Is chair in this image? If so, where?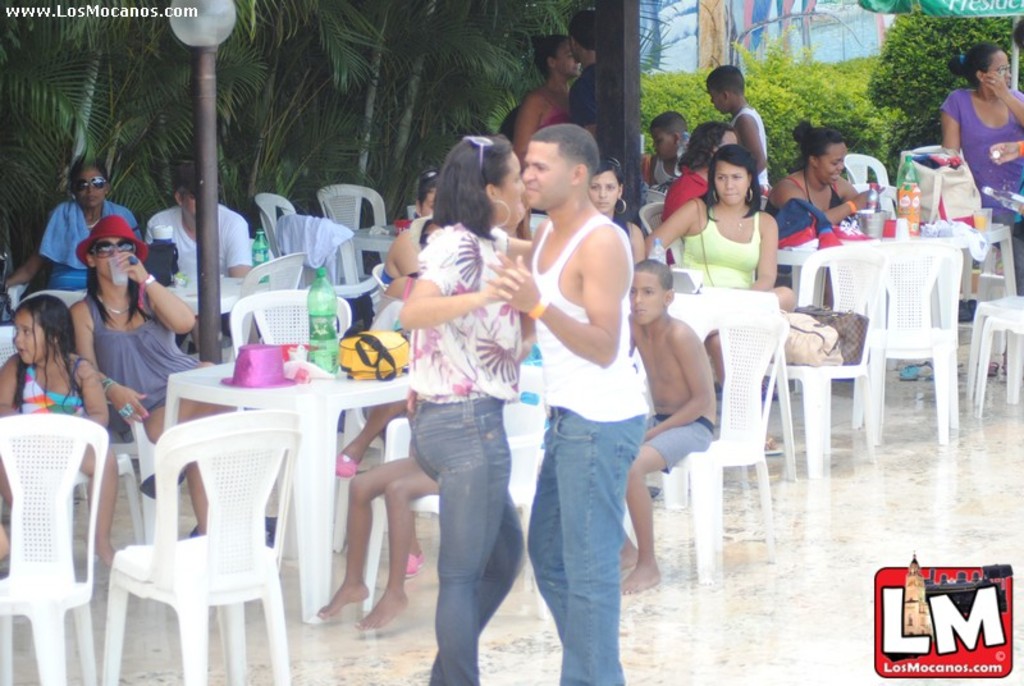
Yes, at bbox=(632, 196, 691, 265).
